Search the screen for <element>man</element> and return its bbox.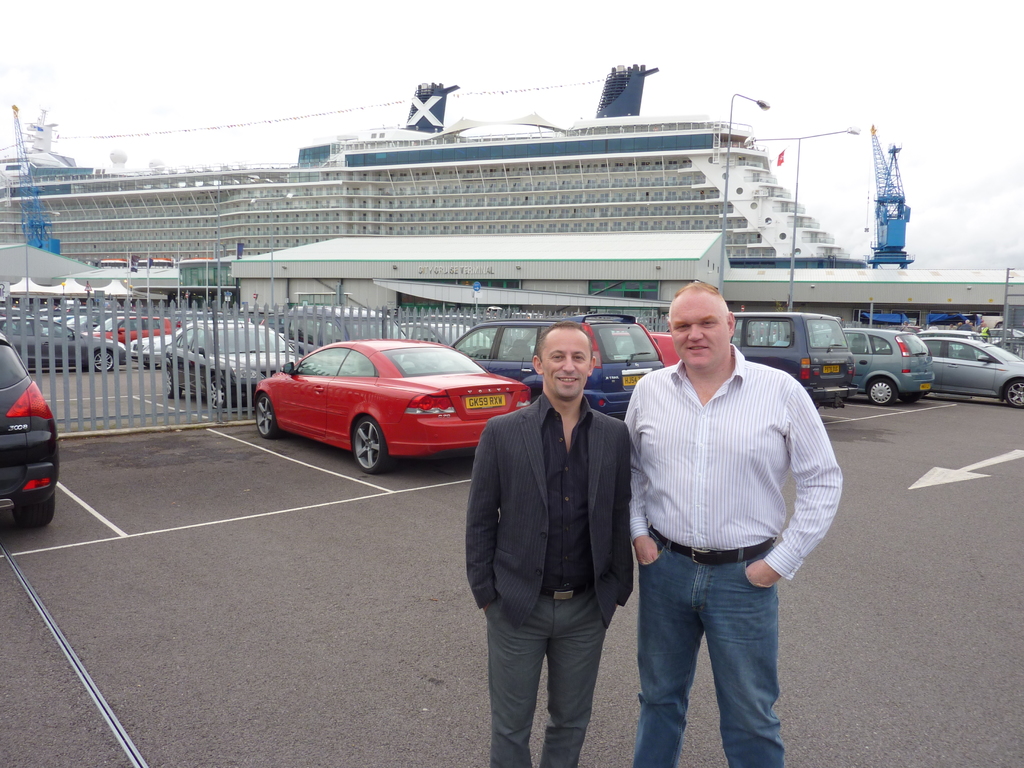
Found: region(624, 284, 842, 767).
